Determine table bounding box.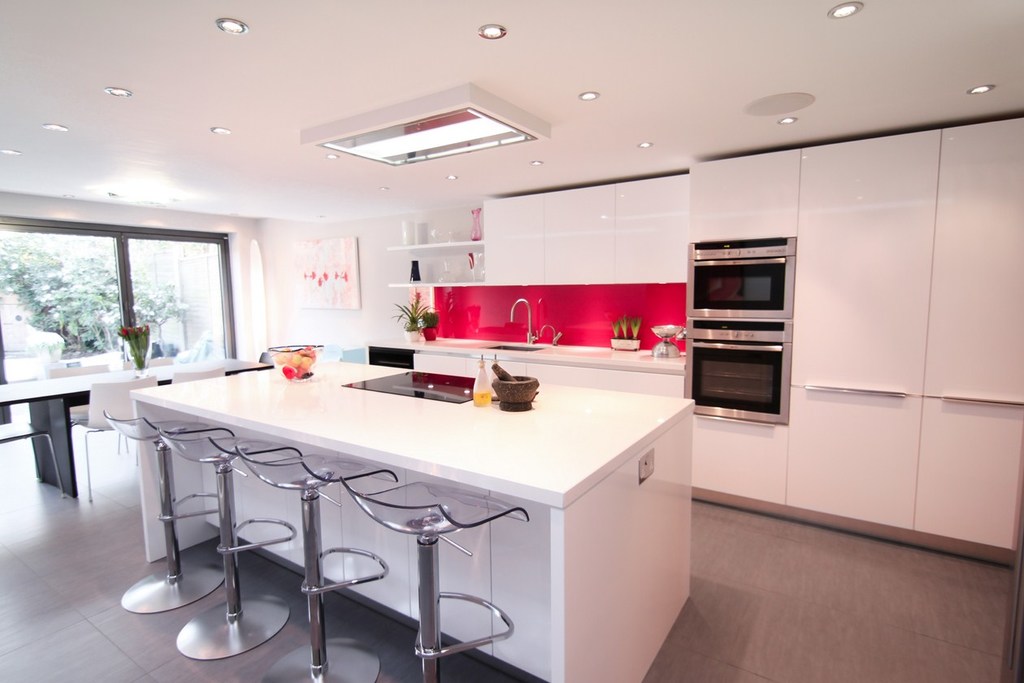
Determined: [117,334,741,673].
